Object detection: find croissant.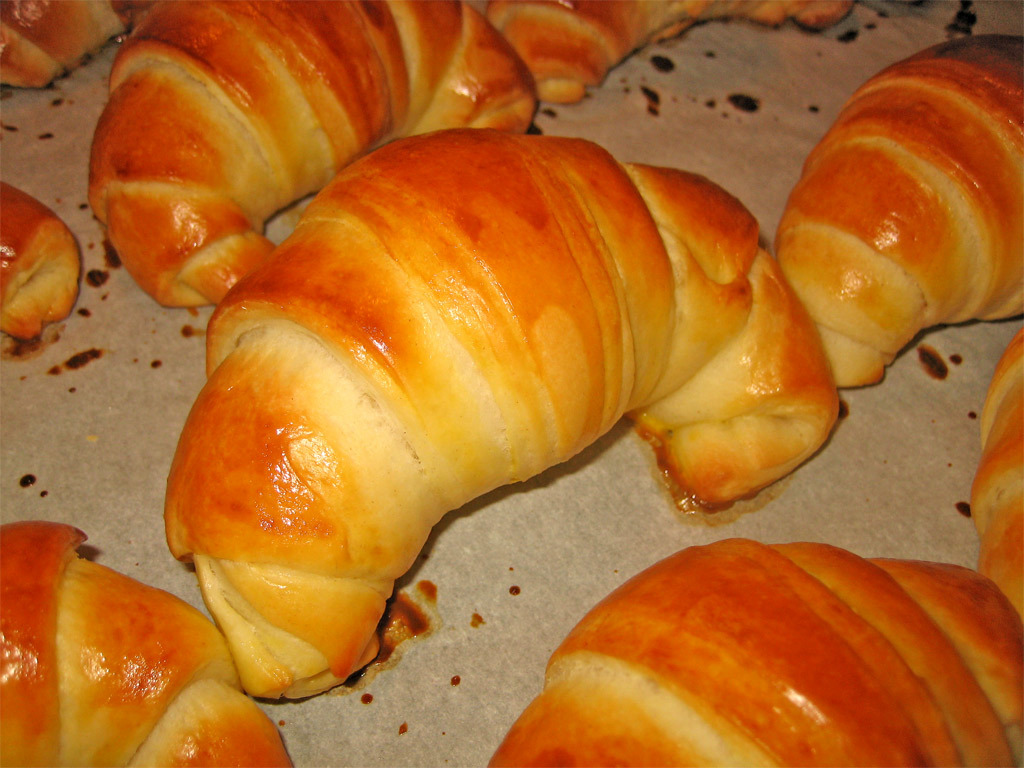
{"x1": 490, "y1": 0, "x2": 853, "y2": 109}.
